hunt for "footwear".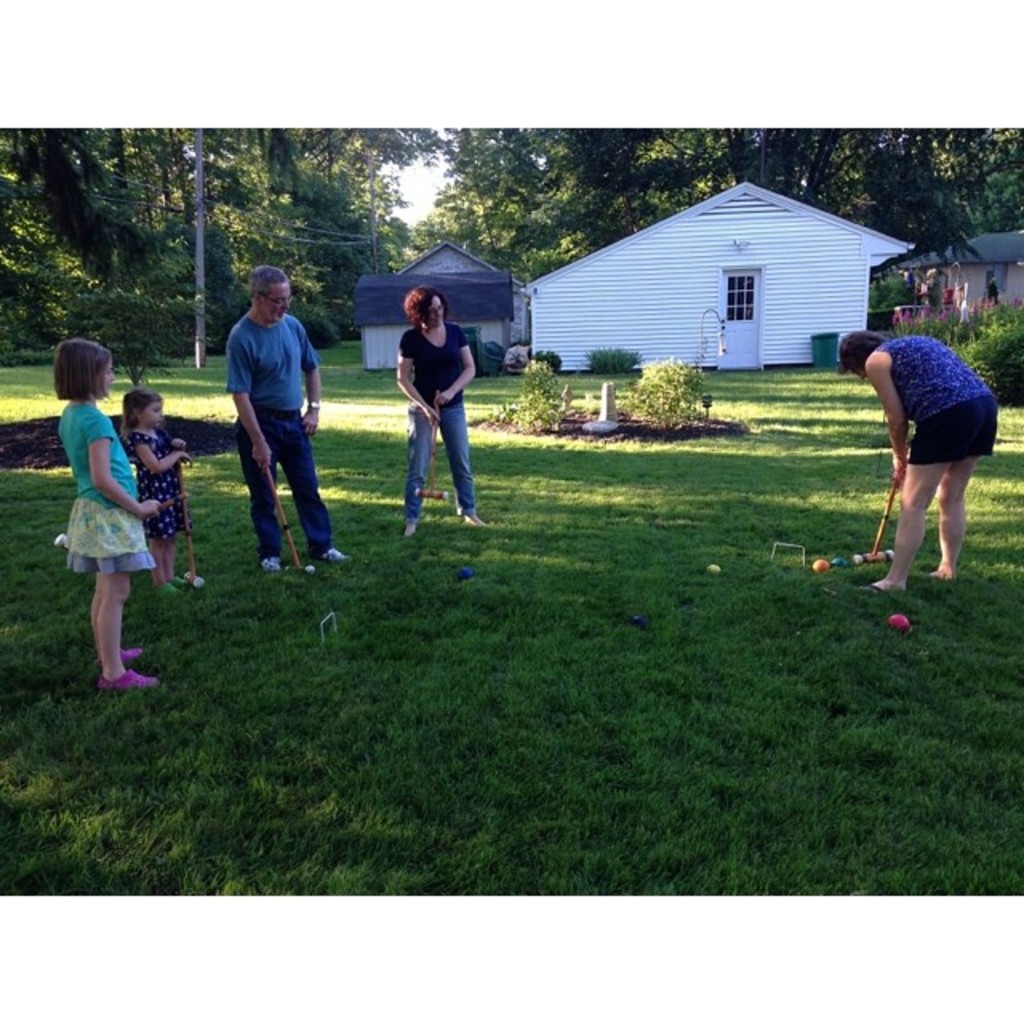
Hunted down at rect(869, 584, 875, 597).
